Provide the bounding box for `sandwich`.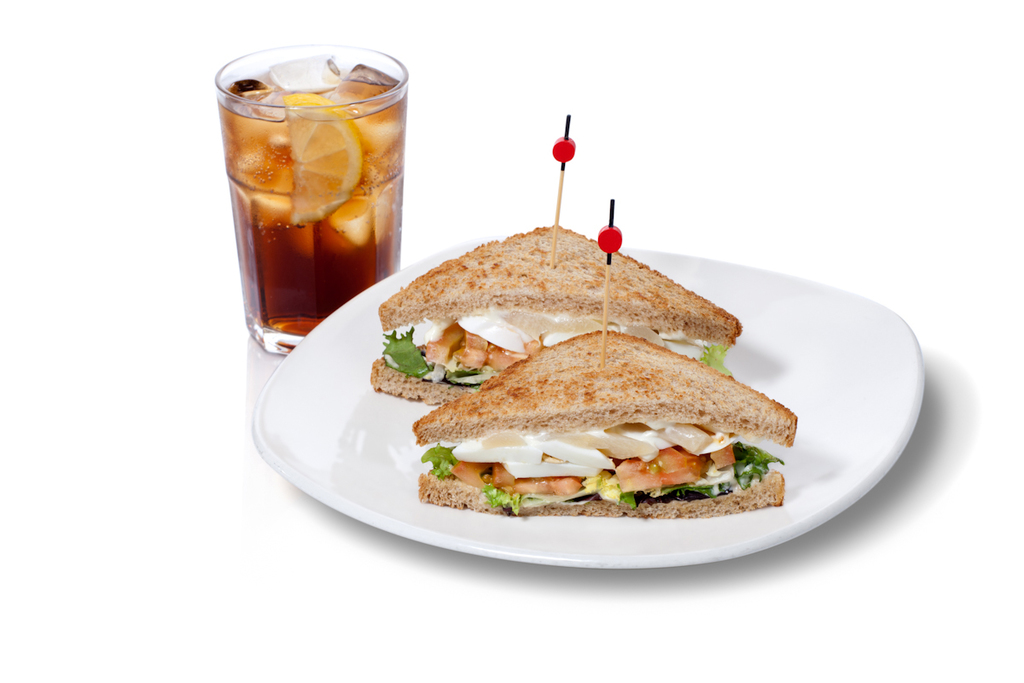
(364,224,738,408).
